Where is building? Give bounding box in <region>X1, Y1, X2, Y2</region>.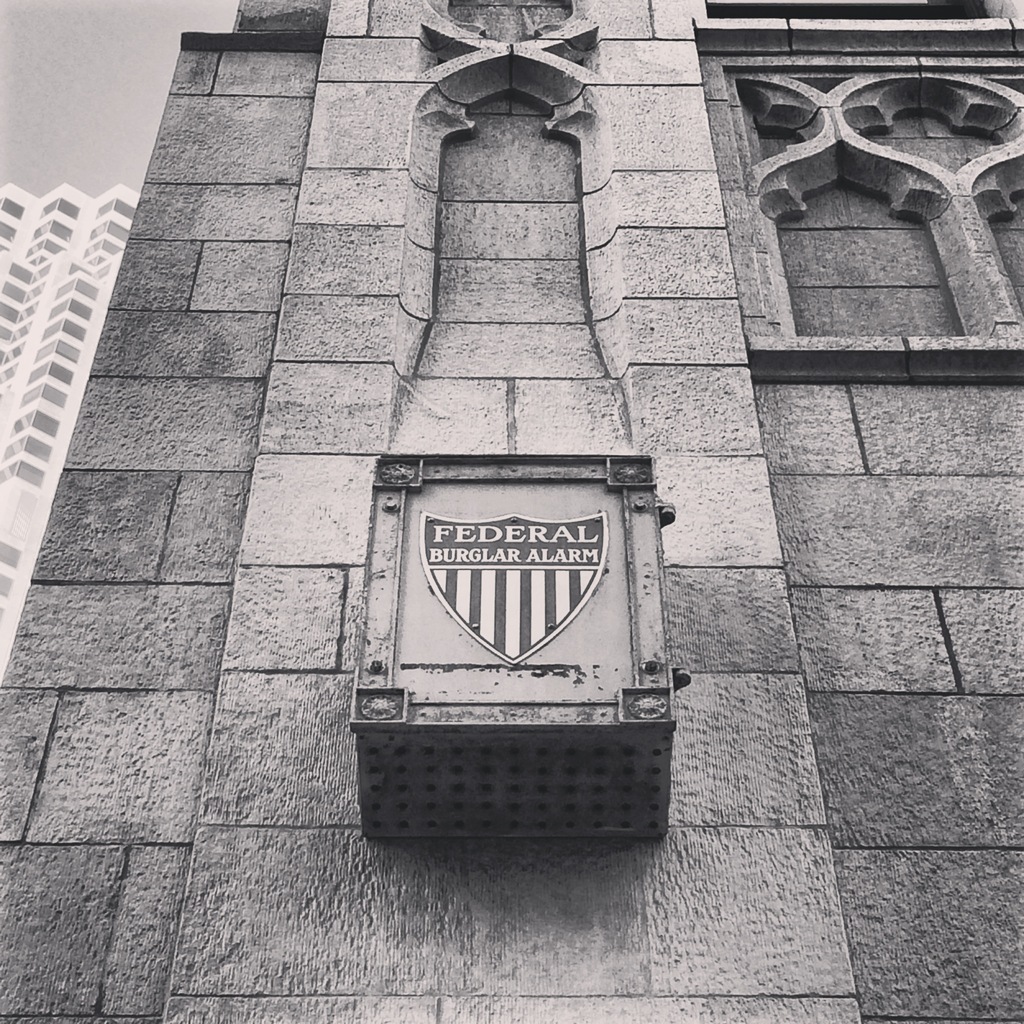
<region>0, 0, 1023, 1023</region>.
